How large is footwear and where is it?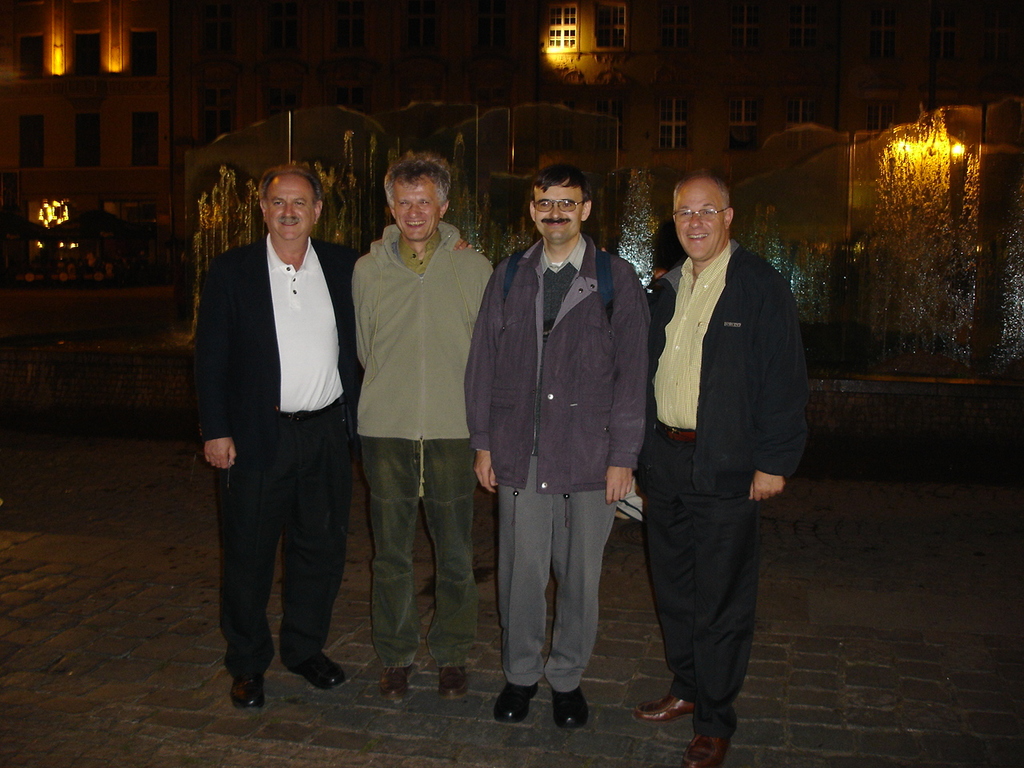
Bounding box: (233, 664, 270, 720).
